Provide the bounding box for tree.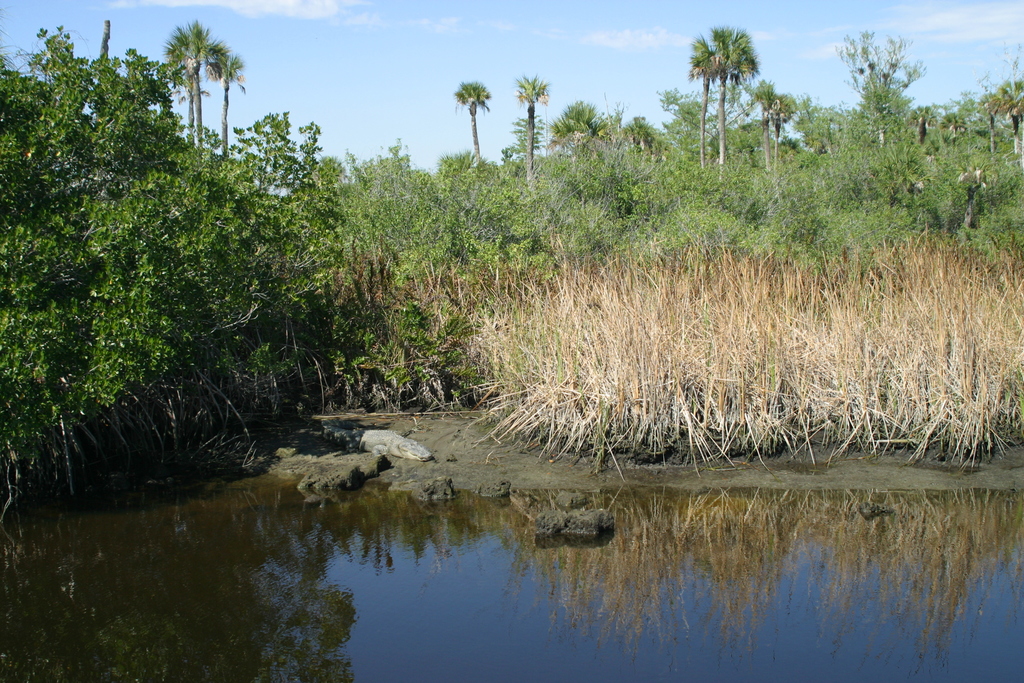
x1=932 y1=99 x2=978 y2=149.
